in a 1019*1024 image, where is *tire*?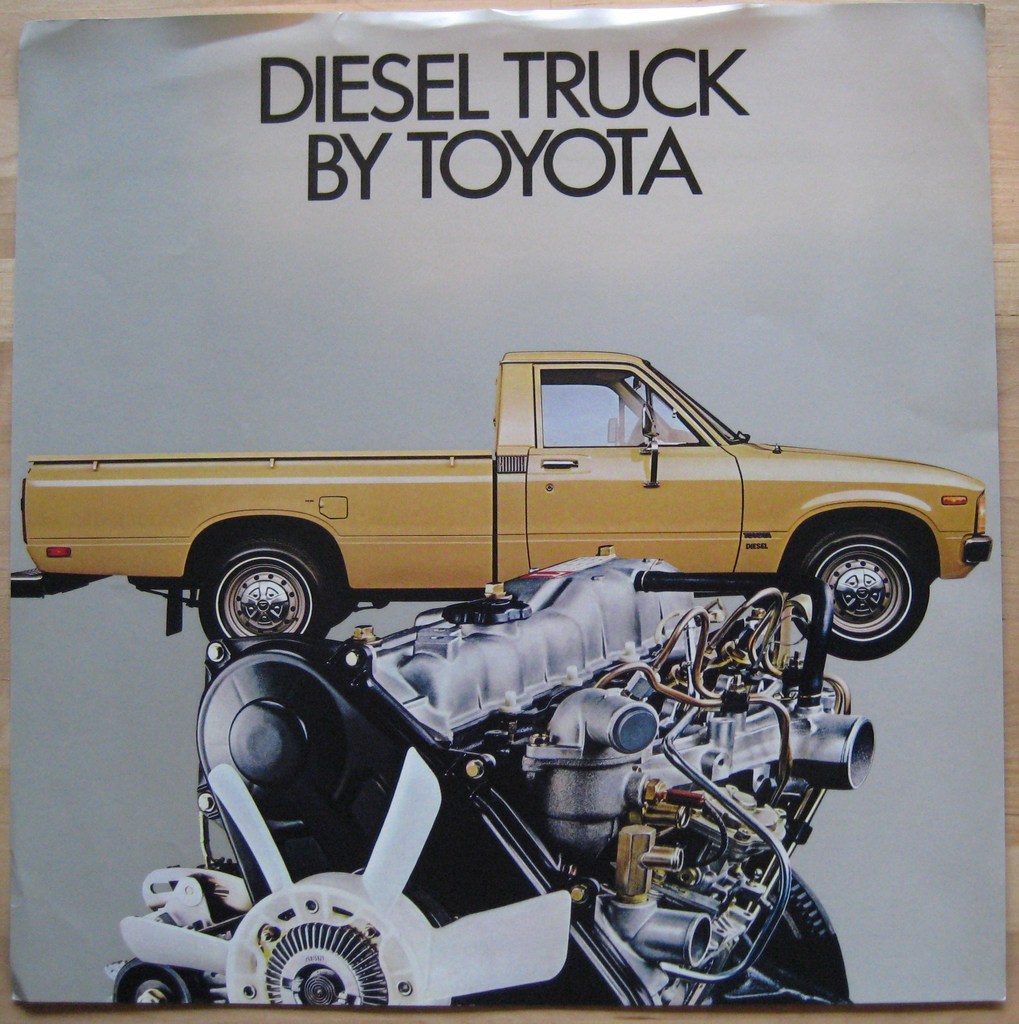
778:502:954:670.
